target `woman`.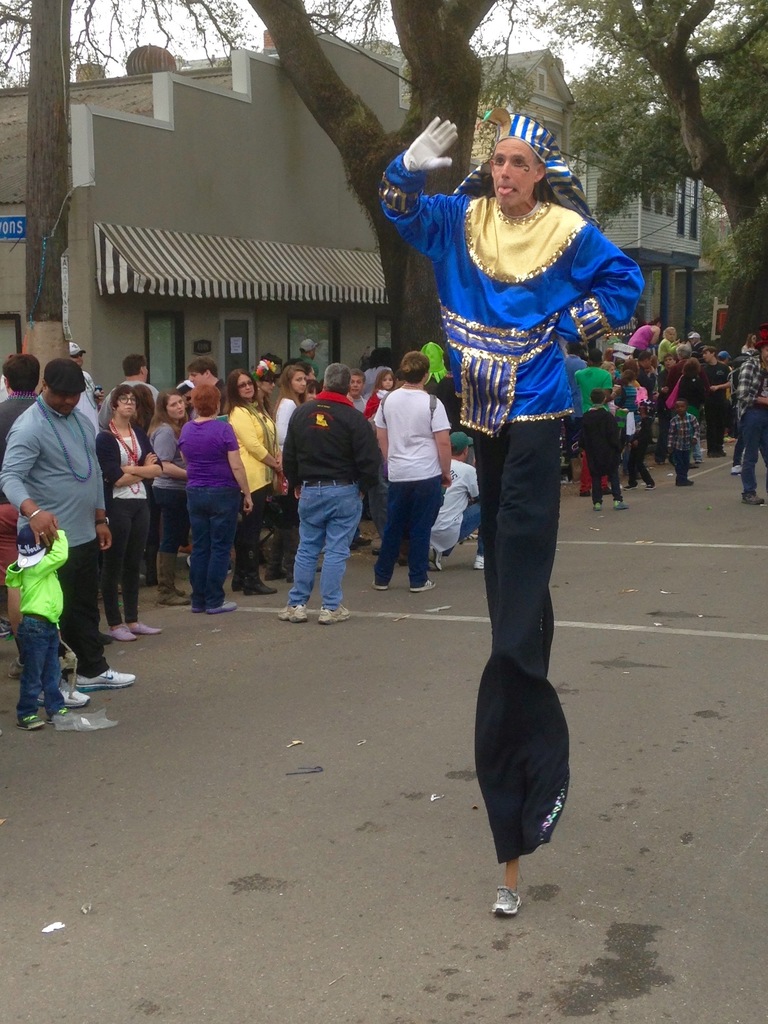
Target region: x1=397 y1=131 x2=646 y2=904.
